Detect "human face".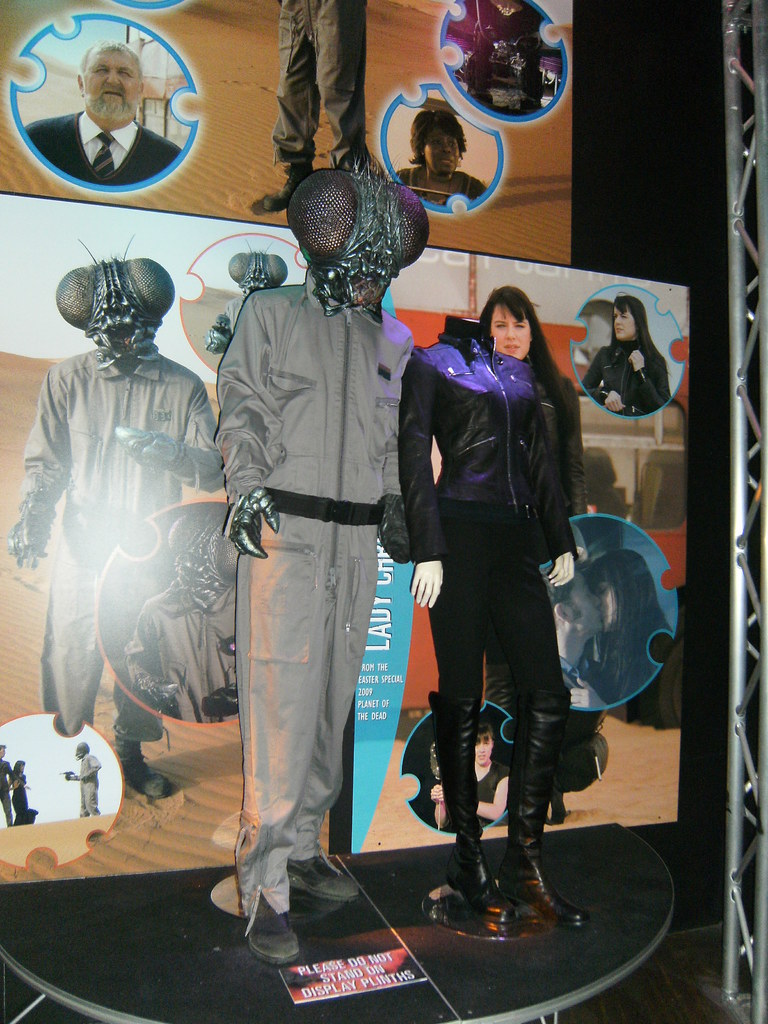
Detected at {"x1": 422, "y1": 125, "x2": 461, "y2": 173}.
